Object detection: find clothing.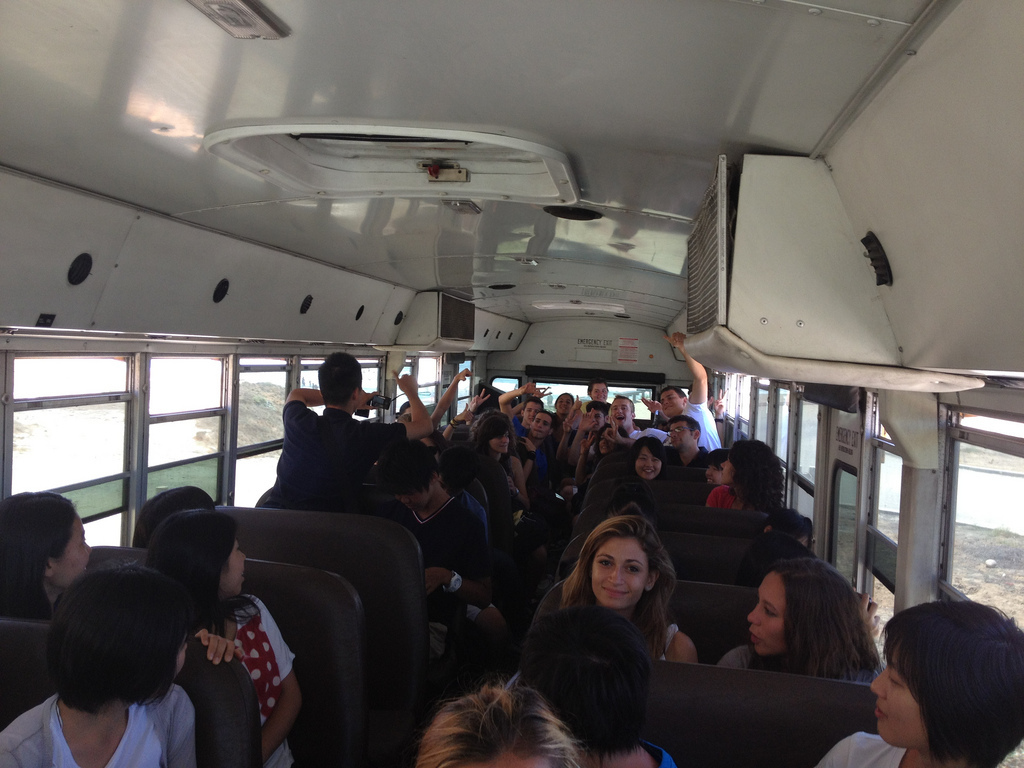
select_region(821, 735, 909, 767).
